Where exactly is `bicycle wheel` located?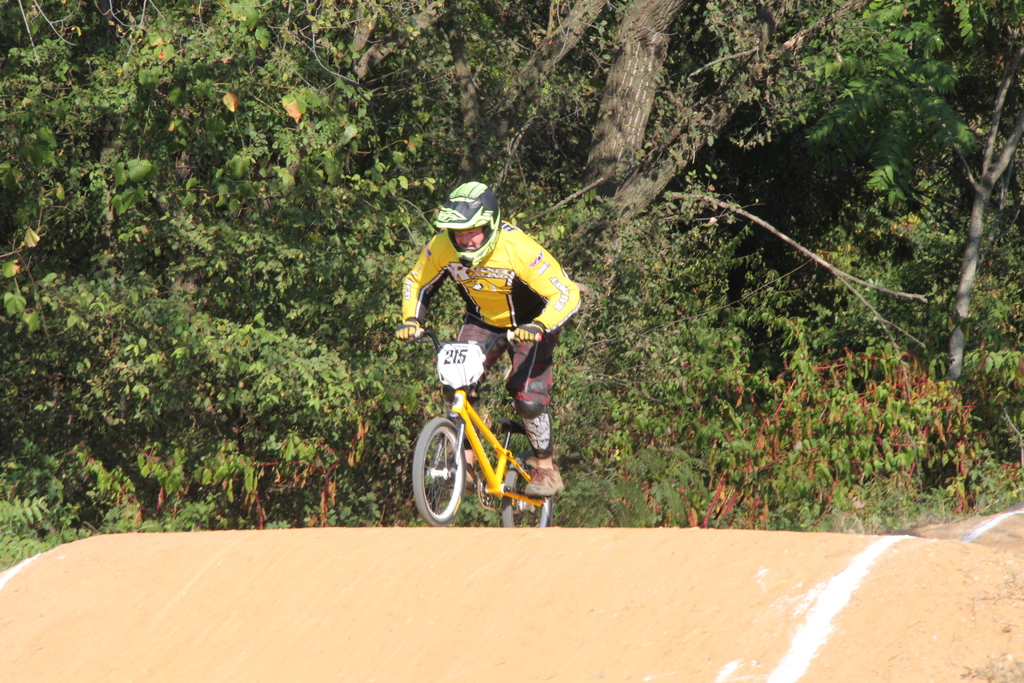
Its bounding box is (500,447,555,524).
